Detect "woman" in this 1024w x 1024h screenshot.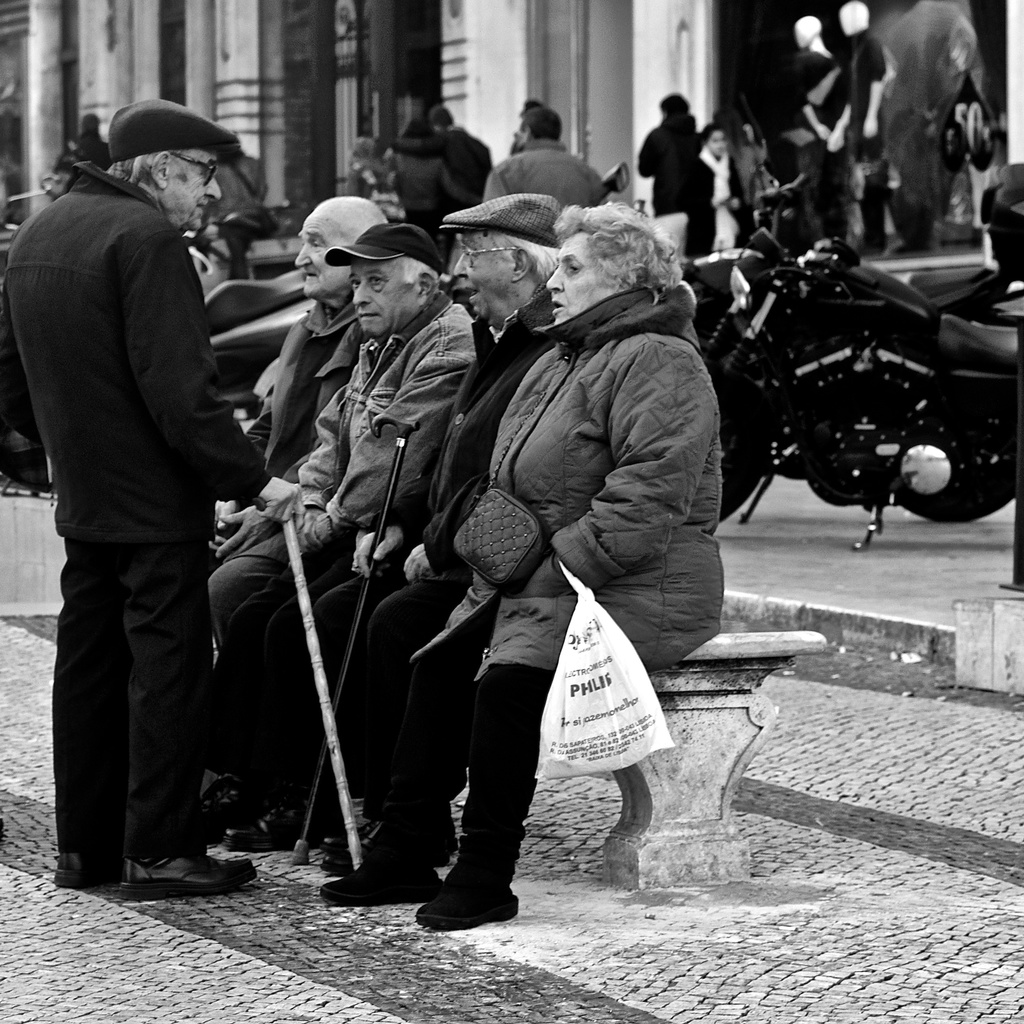
Detection: bbox(403, 159, 731, 934).
